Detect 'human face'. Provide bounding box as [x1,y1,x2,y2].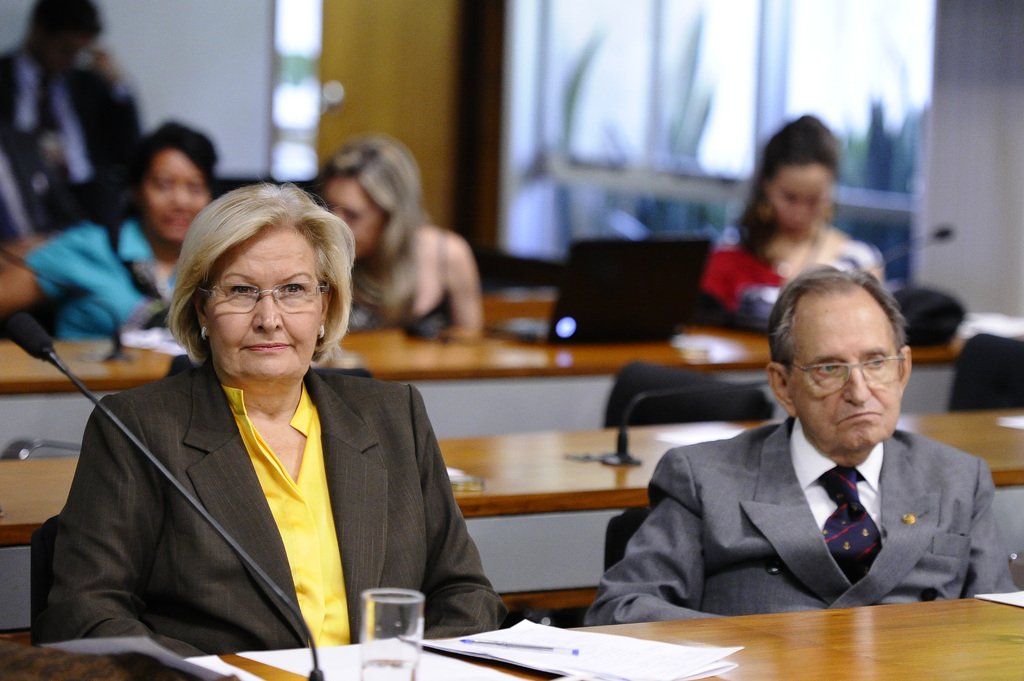
[323,170,386,262].
